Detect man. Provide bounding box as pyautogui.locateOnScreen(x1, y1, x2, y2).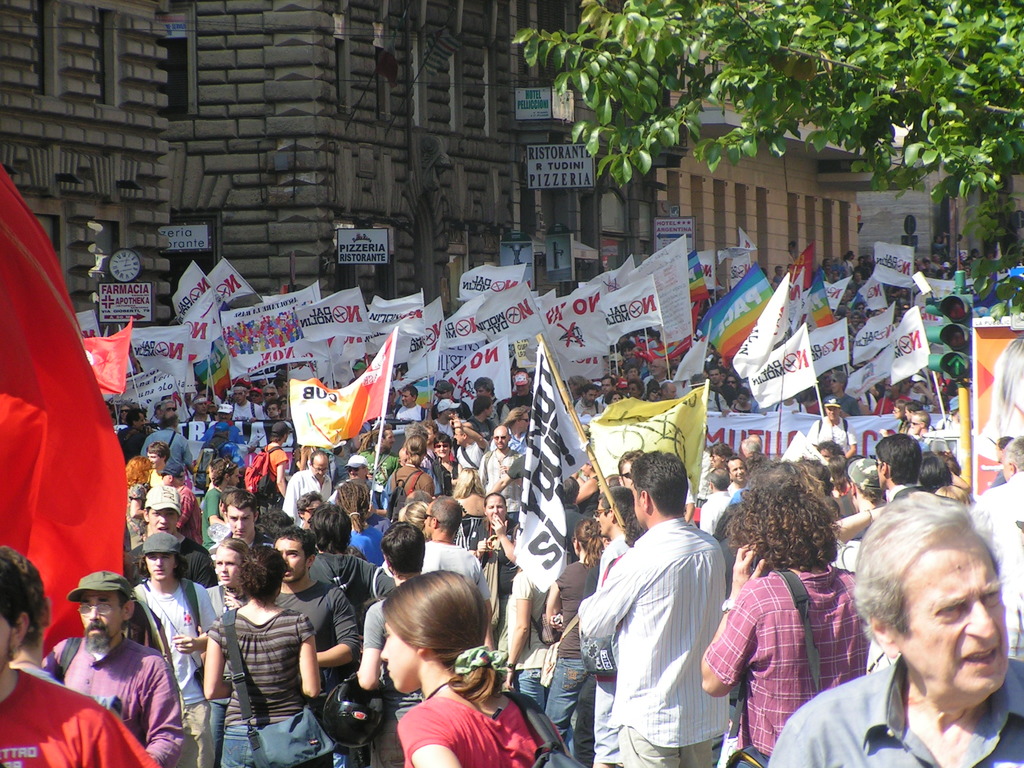
pyautogui.locateOnScreen(394, 386, 428, 431).
